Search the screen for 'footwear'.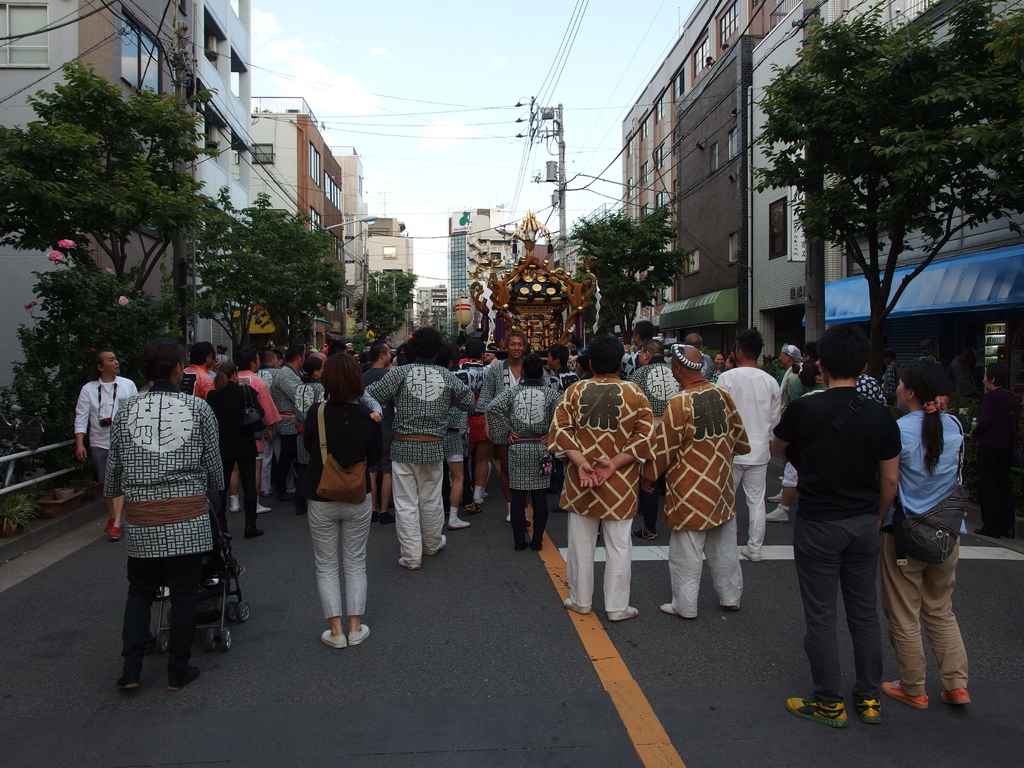
Found at [x1=316, y1=623, x2=349, y2=647].
